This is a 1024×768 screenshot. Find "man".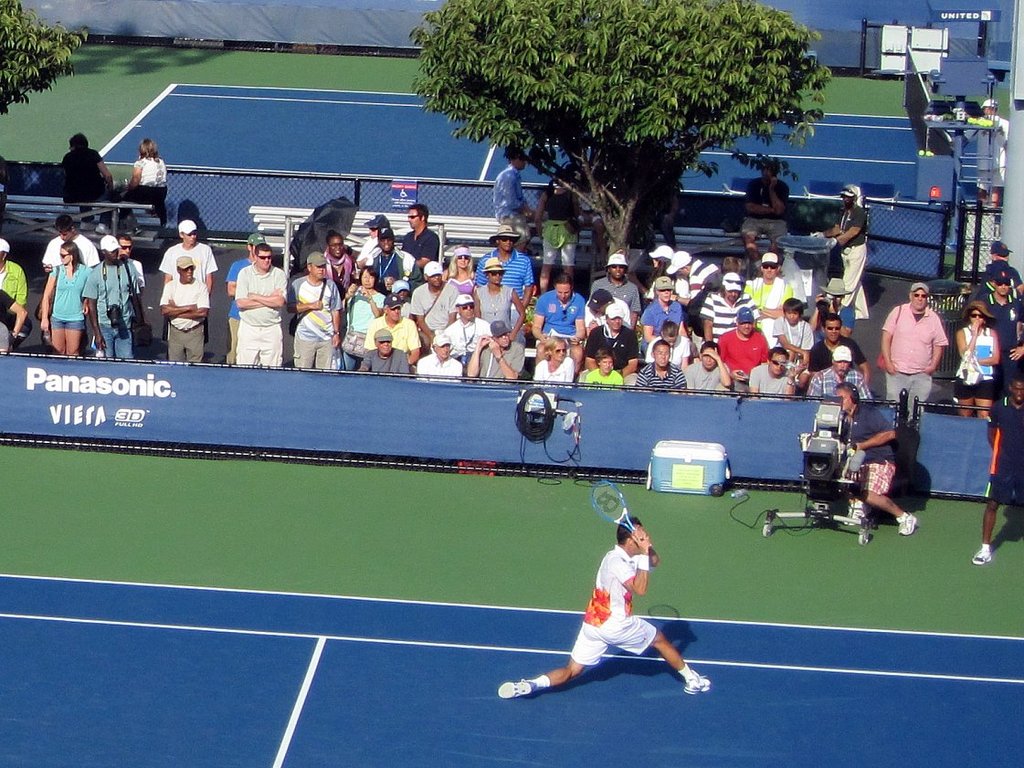
Bounding box: [x1=497, y1=513, x2=712, y2=700].
